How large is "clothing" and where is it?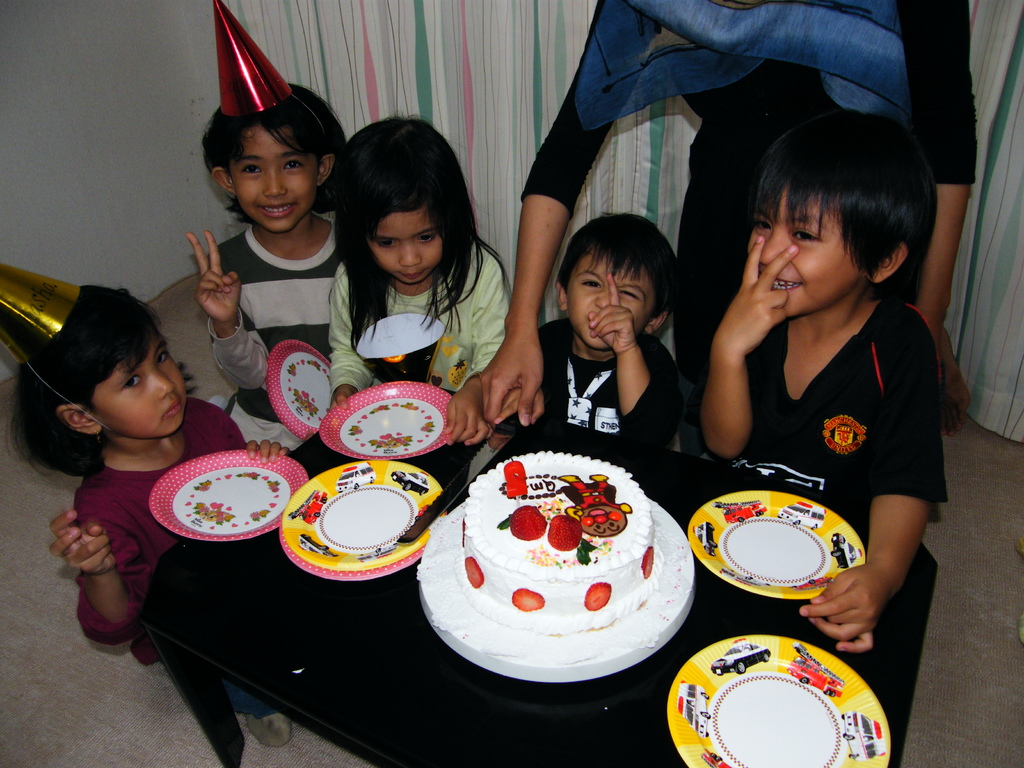
Bounding box: box=[521, 0, 980, 384].
